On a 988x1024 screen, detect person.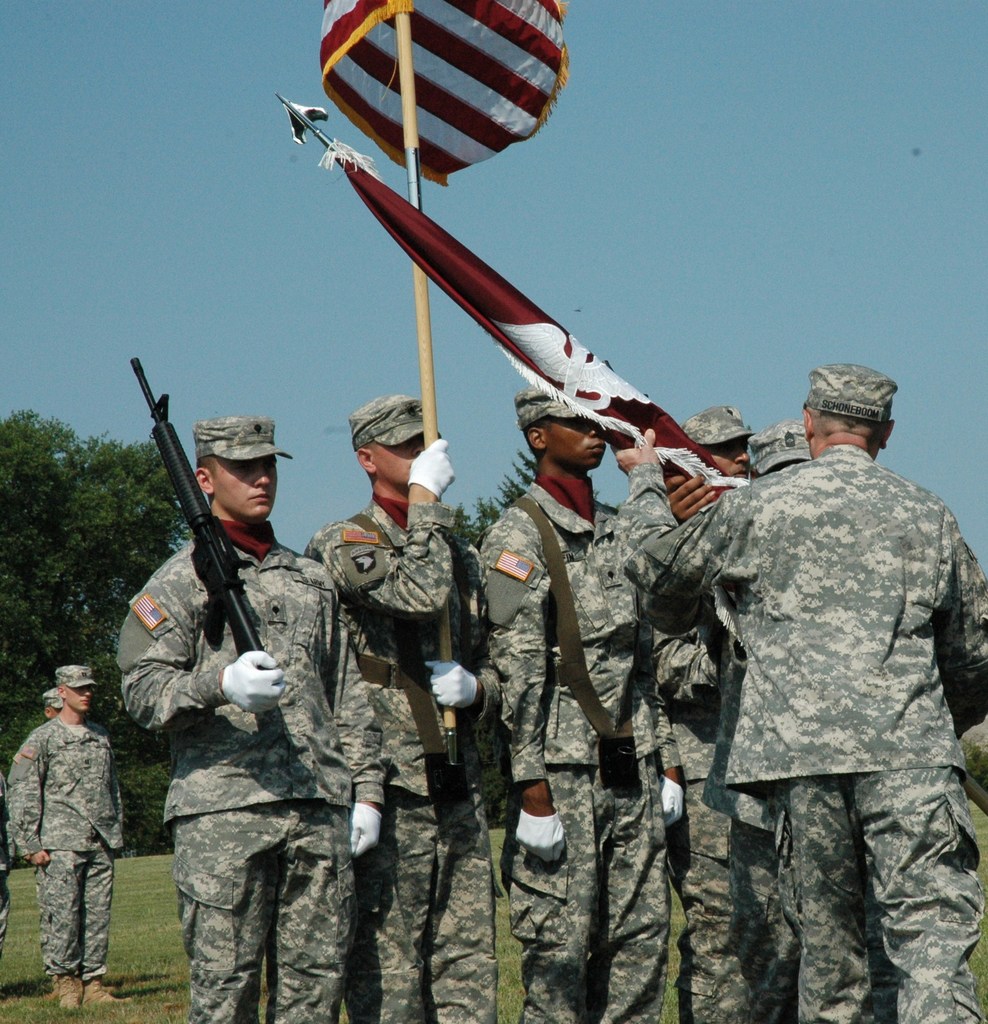
BBox(478, 399, 690, 1023).
